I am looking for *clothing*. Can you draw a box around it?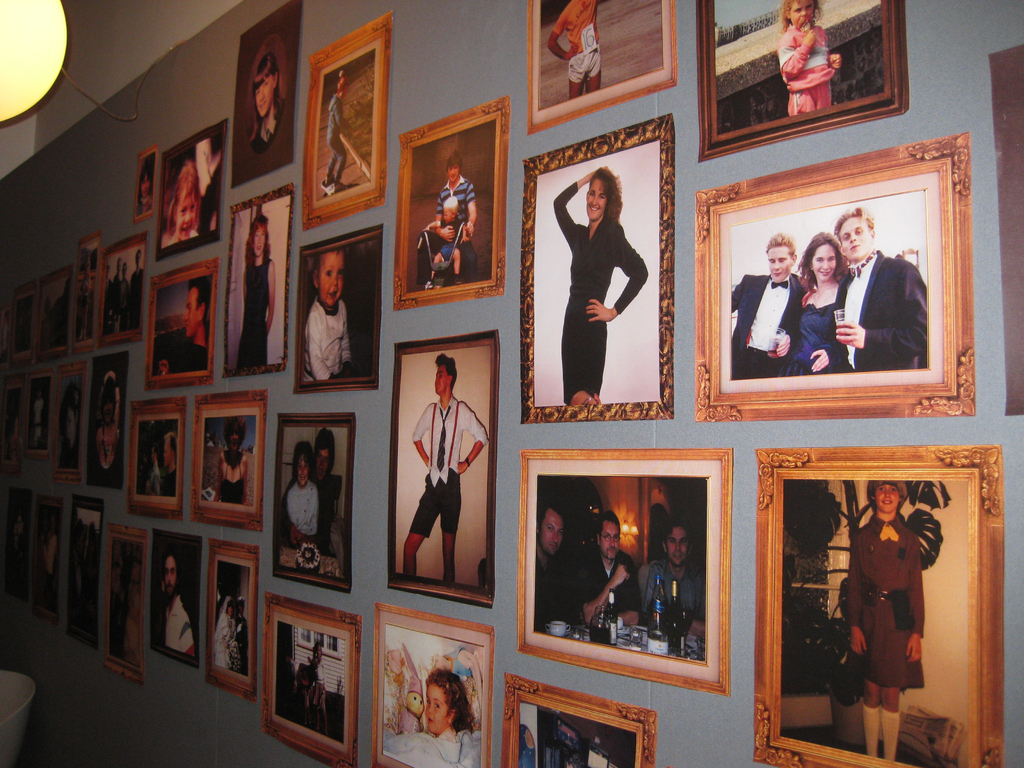
Sure, the bounding box is locate(310, 662, 326, 710).
